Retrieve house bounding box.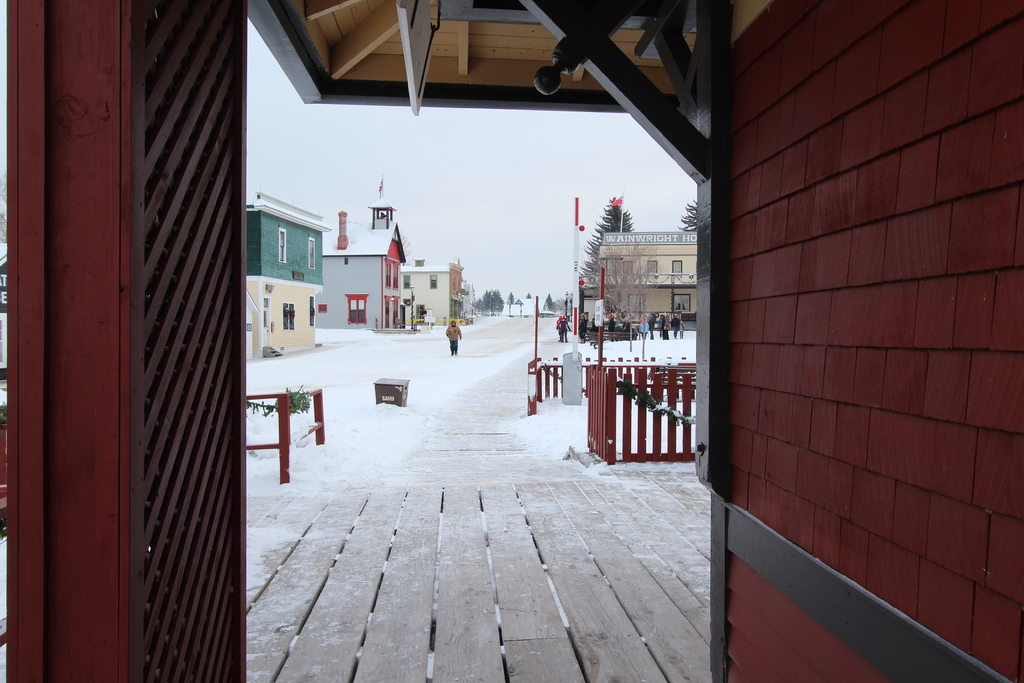
Bounding box: rect(245, 273, 319, 355).
